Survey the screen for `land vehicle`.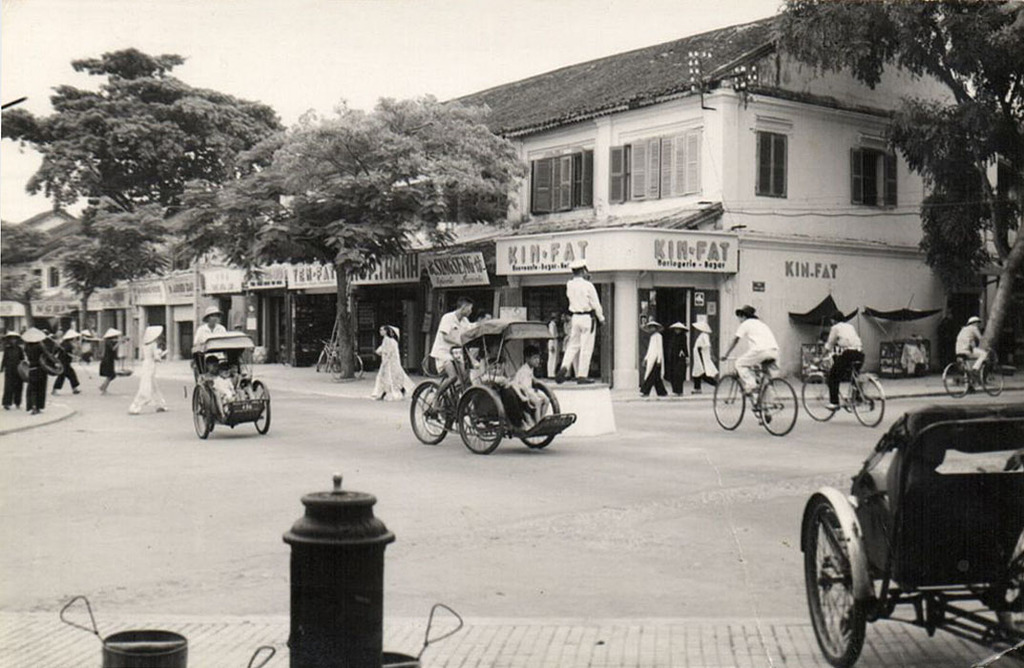
Survey found: [left=194, top=331, right=275, bottom=443].
